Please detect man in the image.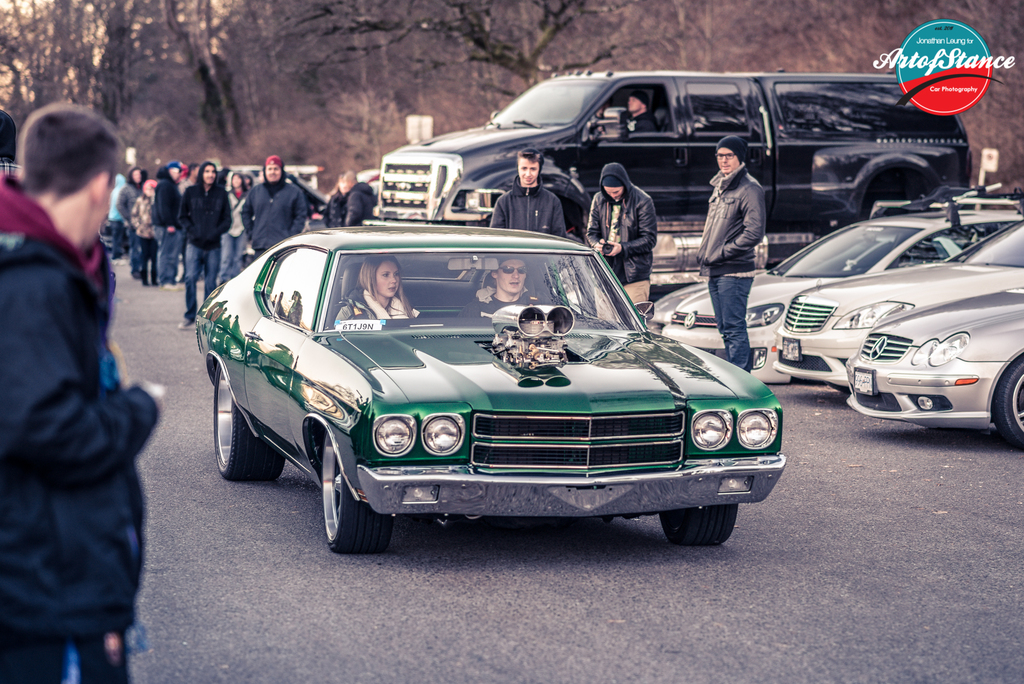
Rect(460, 257, 545, 323).
